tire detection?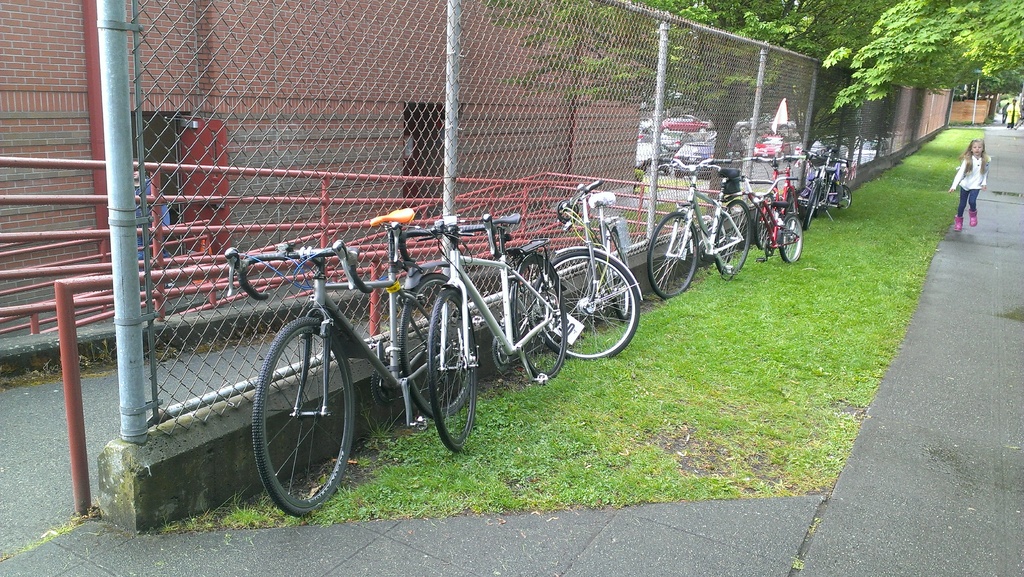
714:199:749:278
